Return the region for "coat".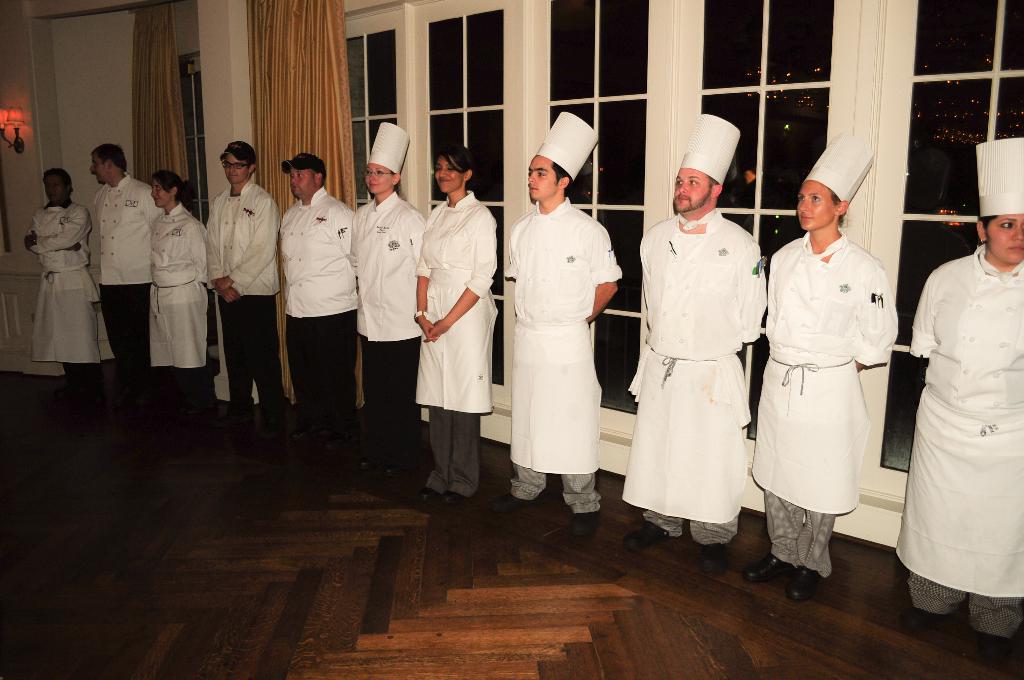
box=[207, 181, 283, 295].
